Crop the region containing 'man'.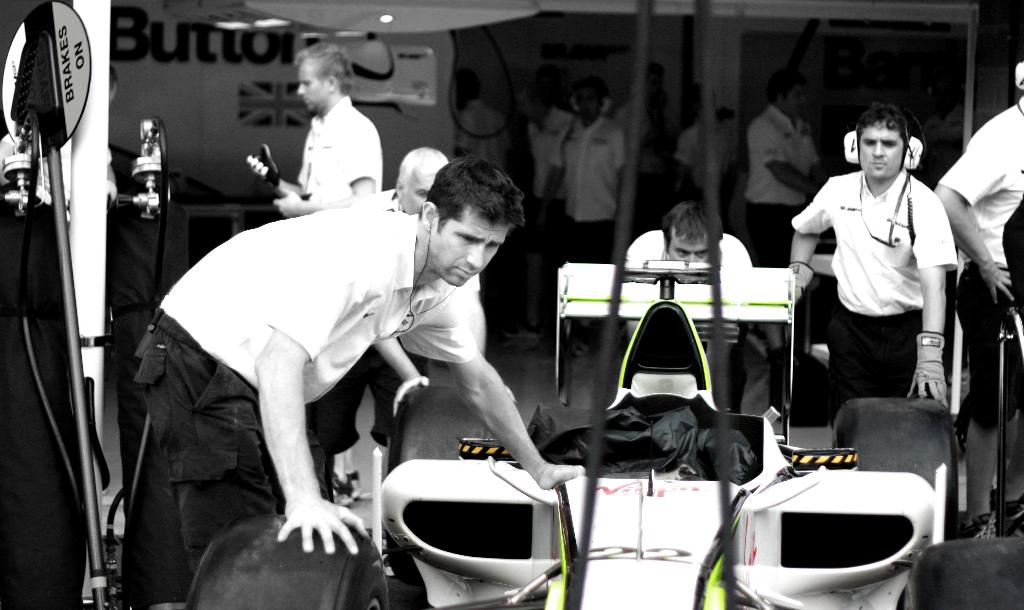
Crop region: locate(131, 155, 586, 579).
